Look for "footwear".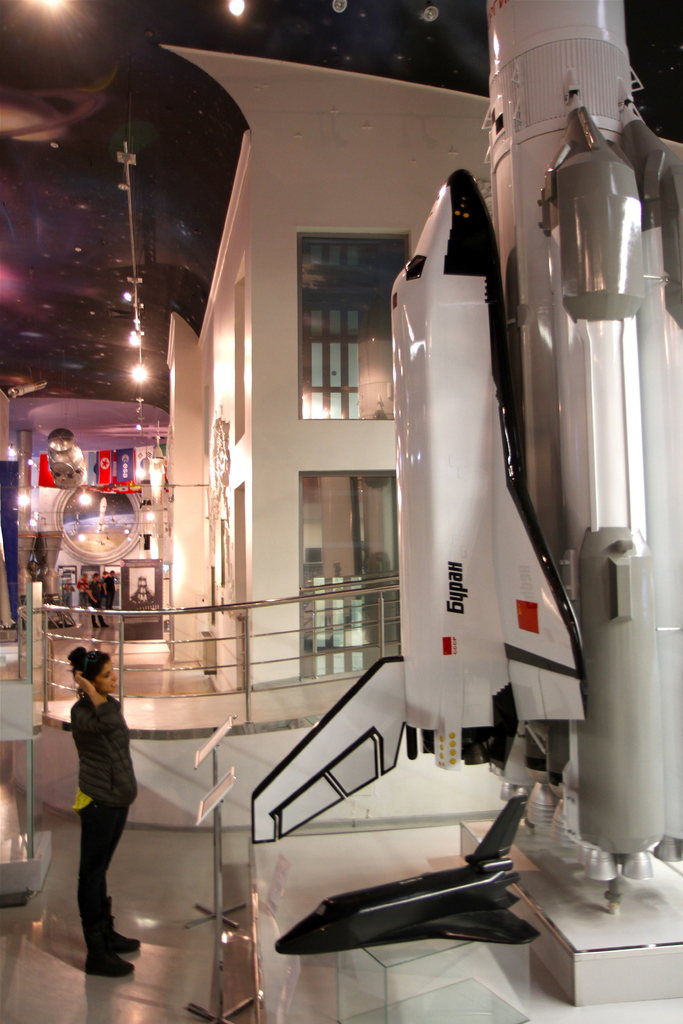
Found: Rect(93, 622, 96, 627).
